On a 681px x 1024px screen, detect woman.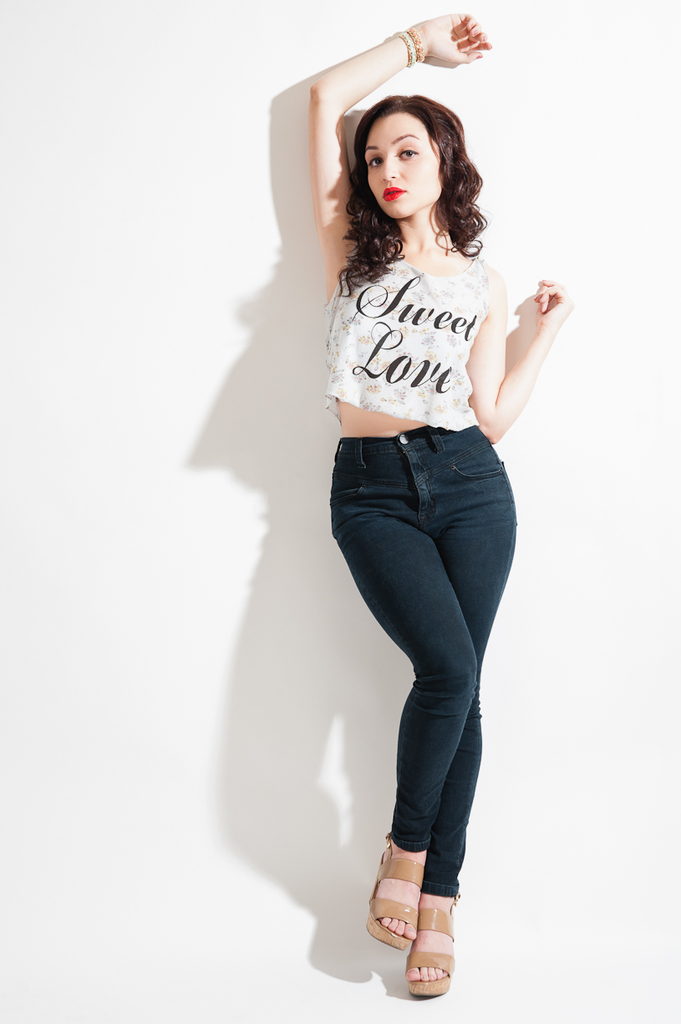
locate(253, 46, 559, 1009).
